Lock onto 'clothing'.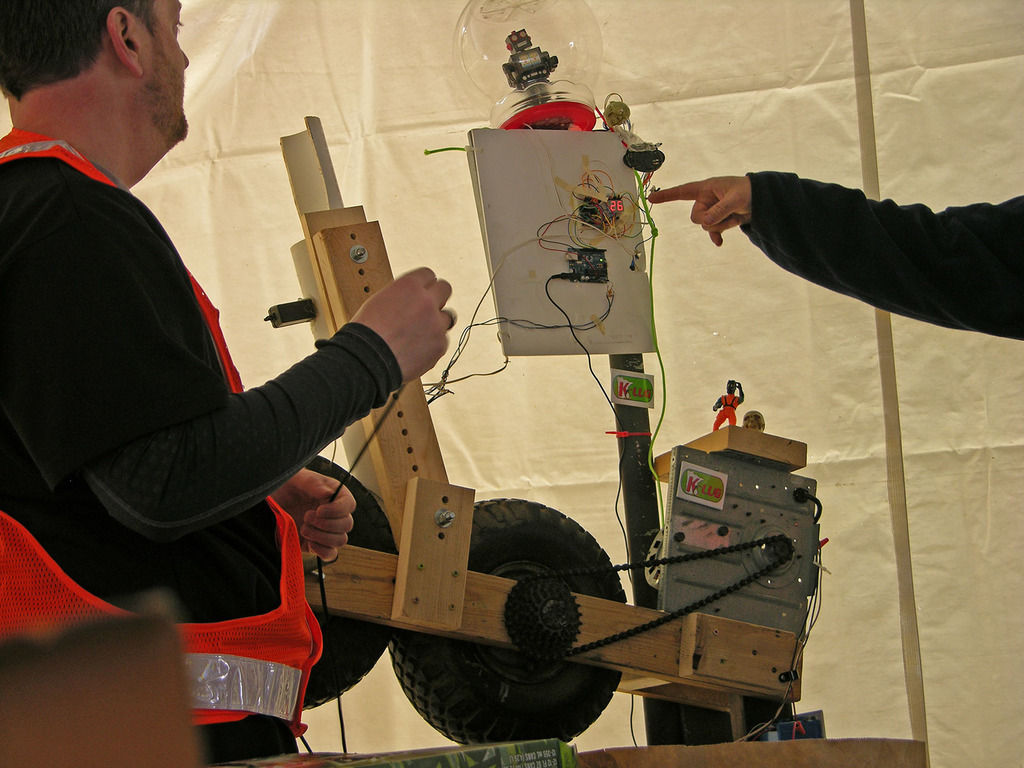
Locked: 733/165/1023/336.
